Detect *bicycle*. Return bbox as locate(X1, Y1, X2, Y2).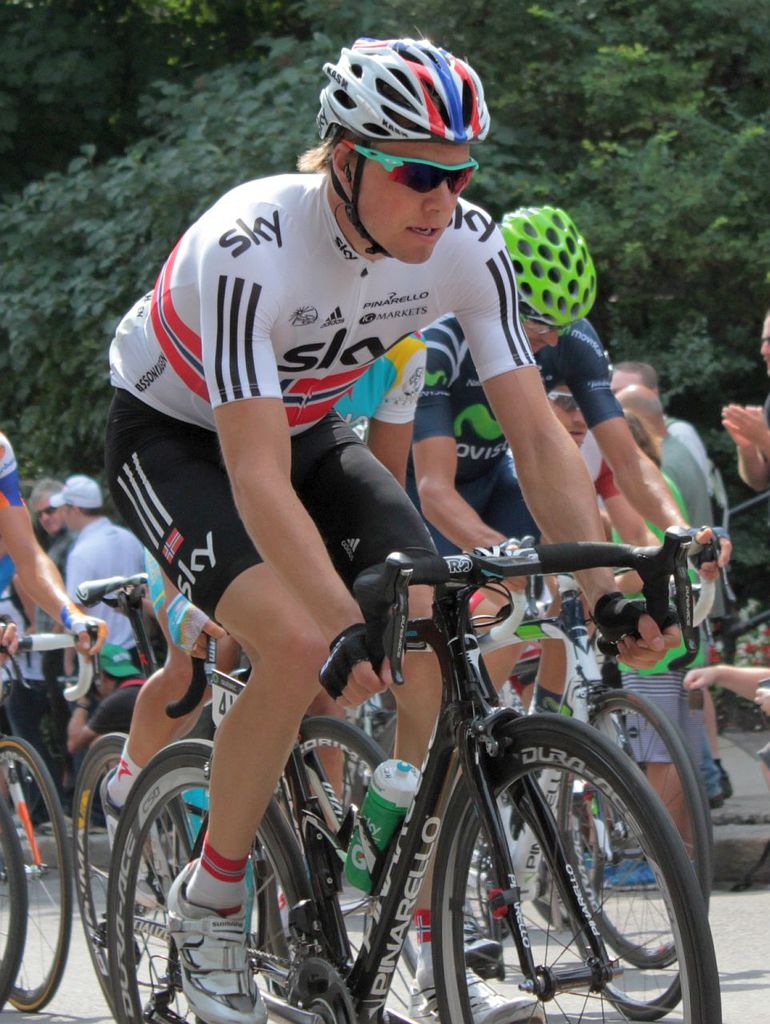
locate(287, 587, 728, 973).
